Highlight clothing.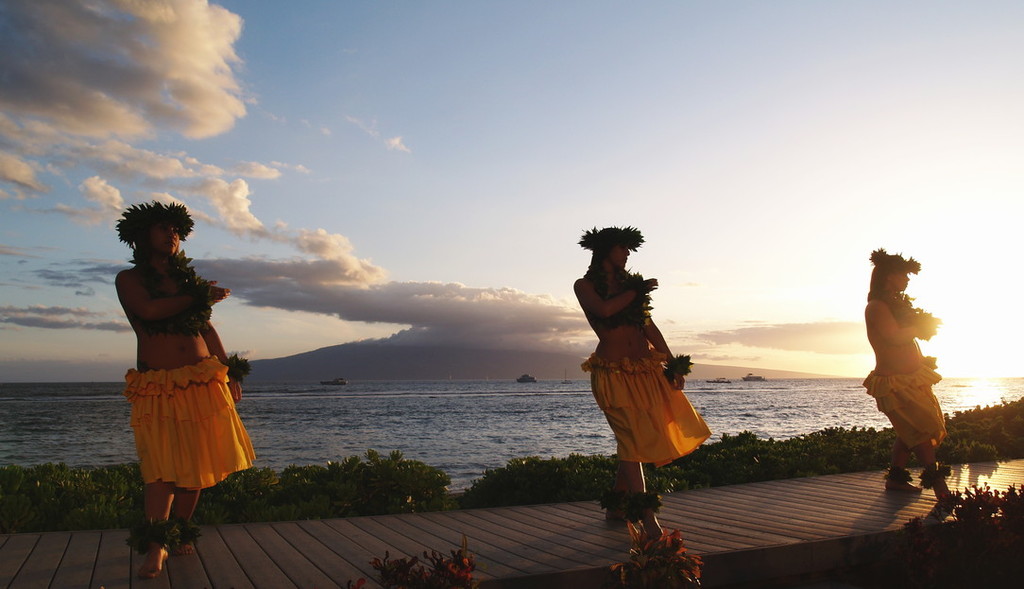
Highlighted region: Rect(128, 252, 217, 332).
